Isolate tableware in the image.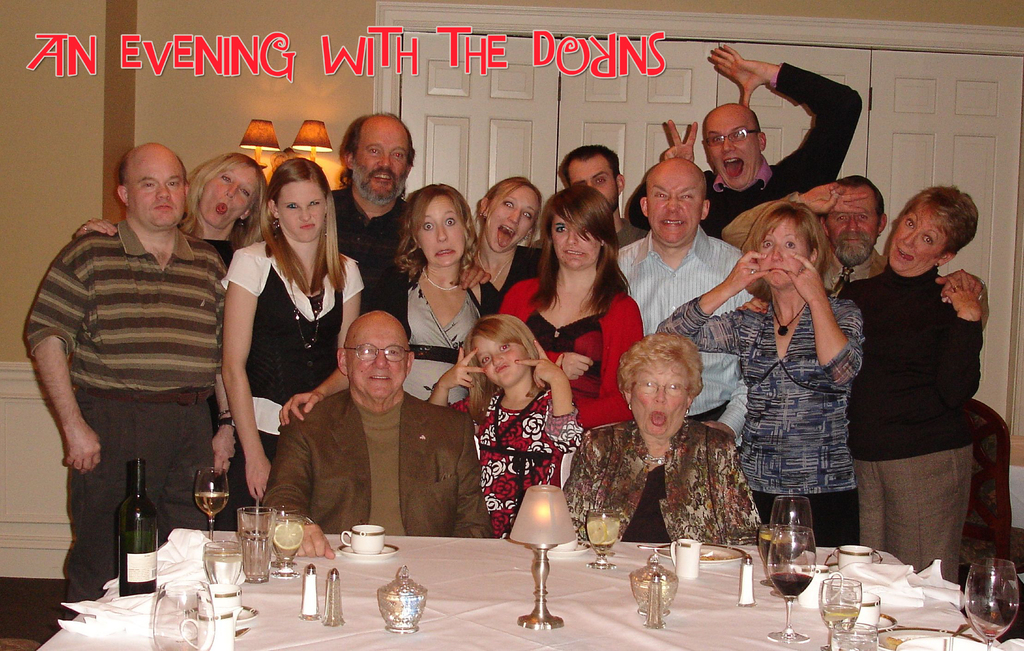
Isolated region: 298, 557, 329, 625.
